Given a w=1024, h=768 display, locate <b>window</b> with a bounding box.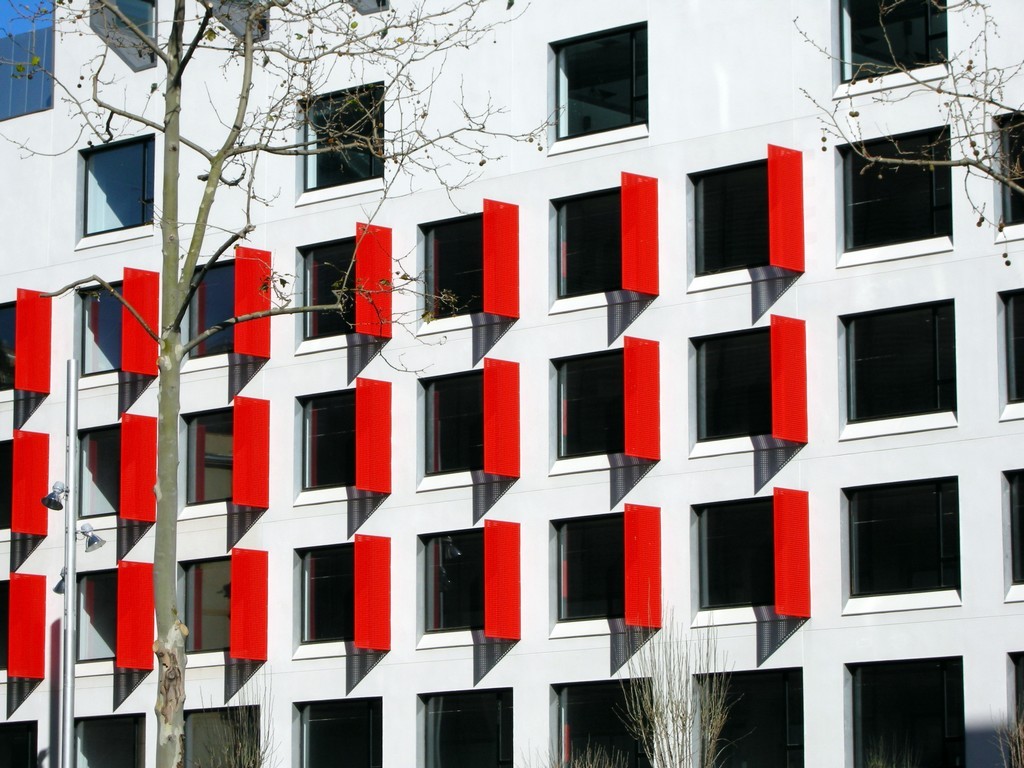
Located: 1006, 480, 1023, 587.
